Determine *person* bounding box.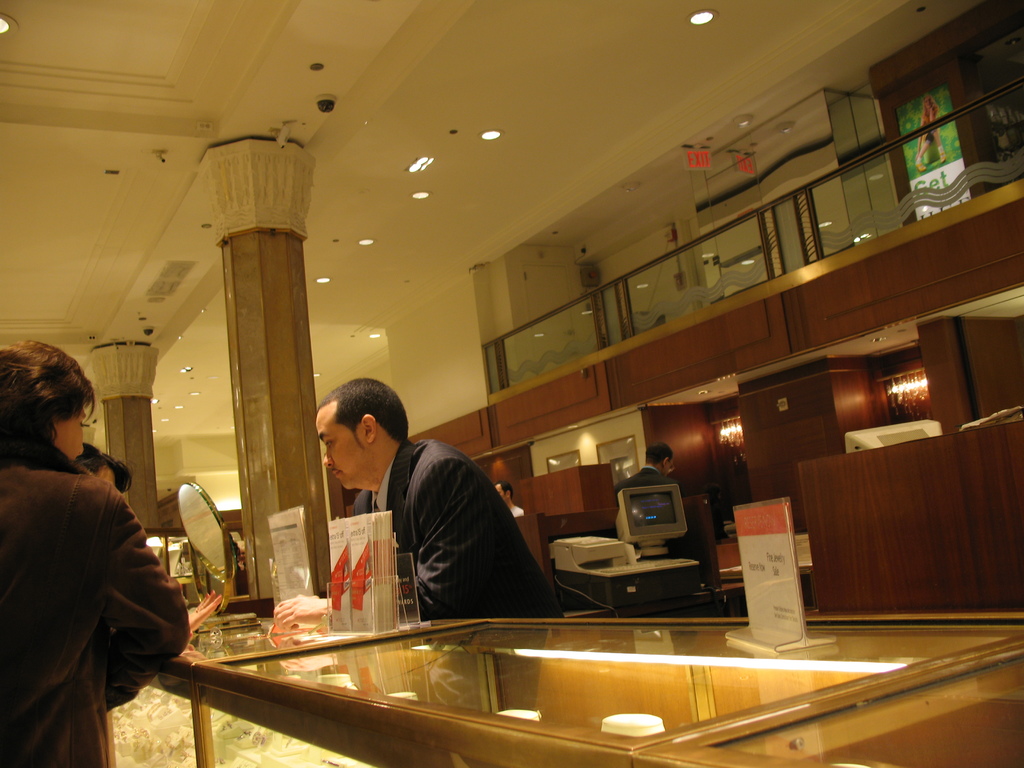
Determined: 74 439 215 639.
